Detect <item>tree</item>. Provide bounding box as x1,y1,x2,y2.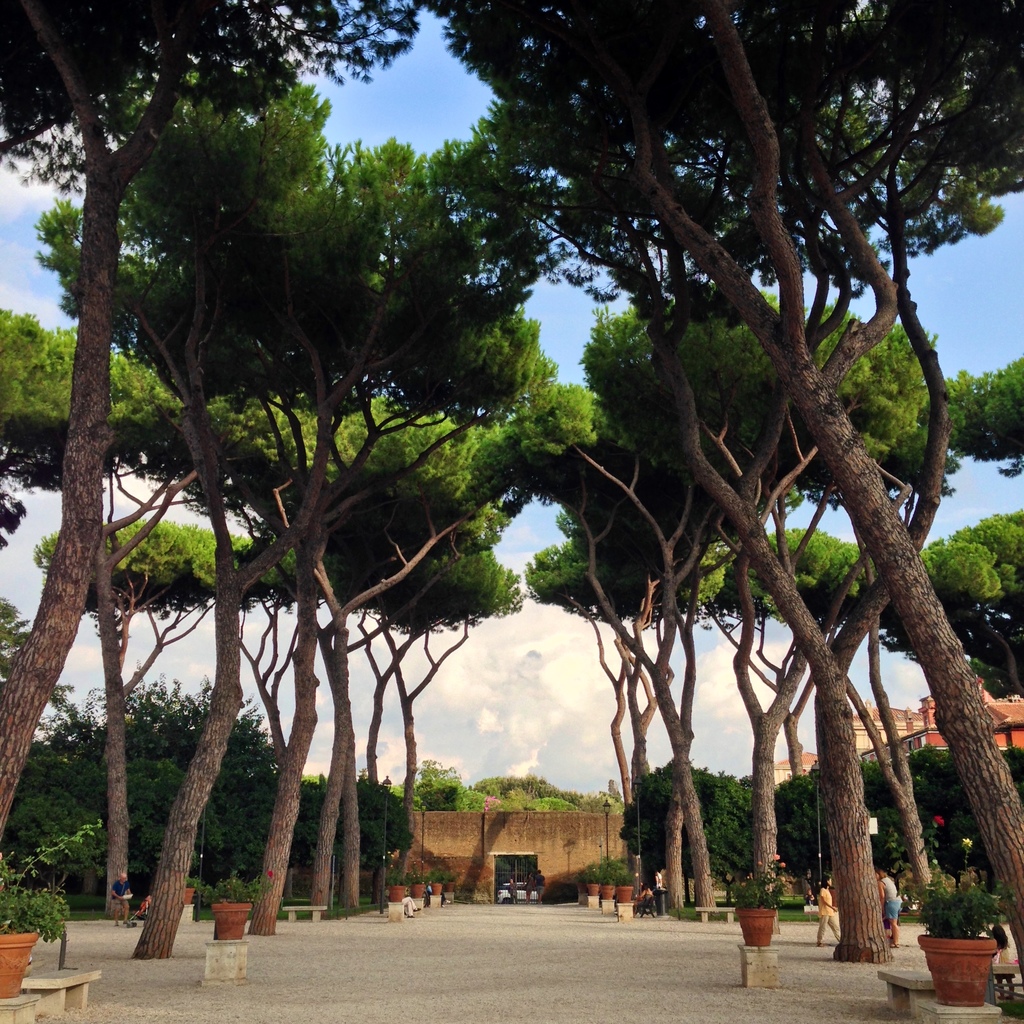
15,197,554,946.
